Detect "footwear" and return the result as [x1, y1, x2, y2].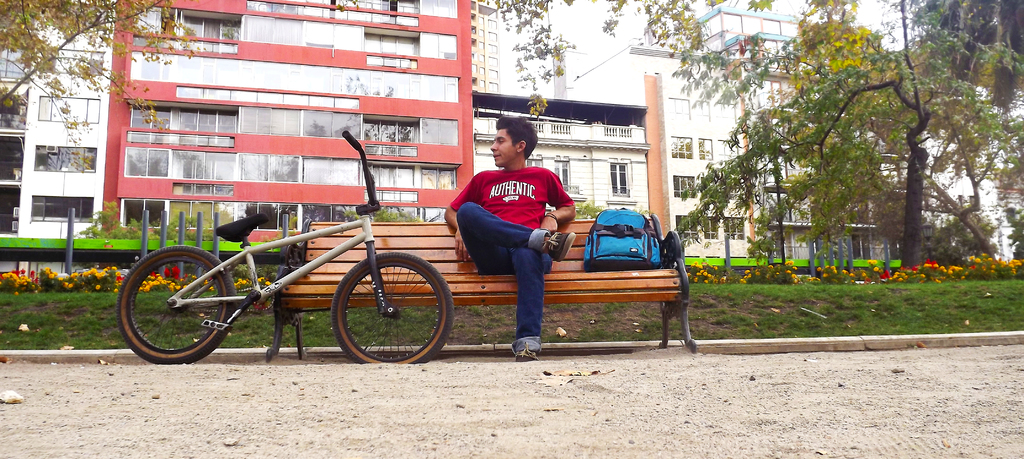
[544, 232, 572, 267].
